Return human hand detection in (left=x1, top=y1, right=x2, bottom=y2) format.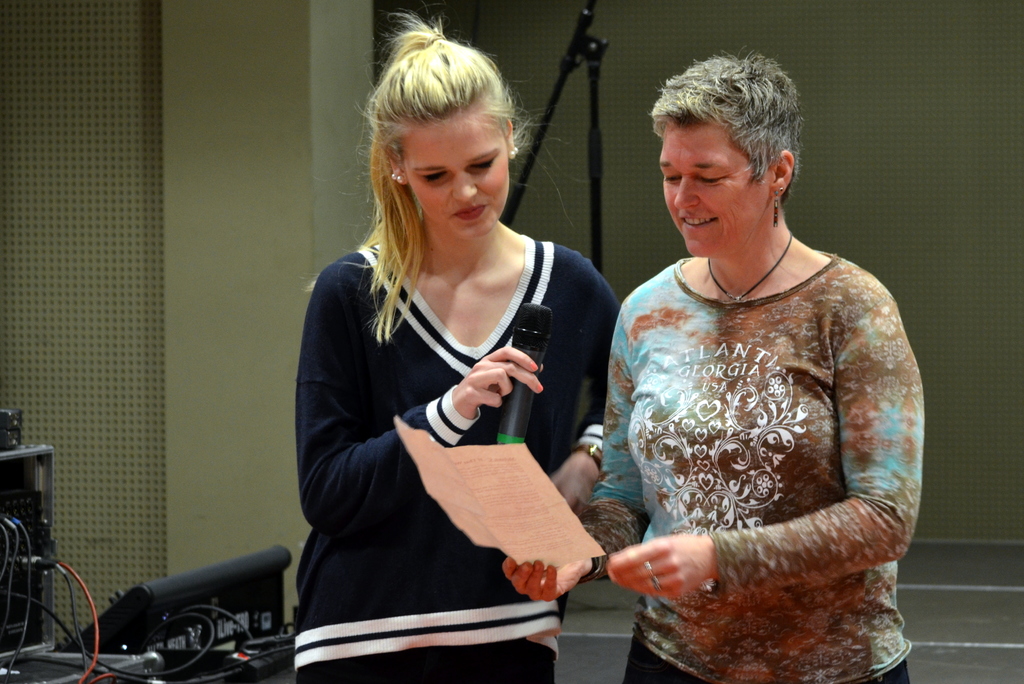
(left=547, top=450, right=604, bottom=518).
